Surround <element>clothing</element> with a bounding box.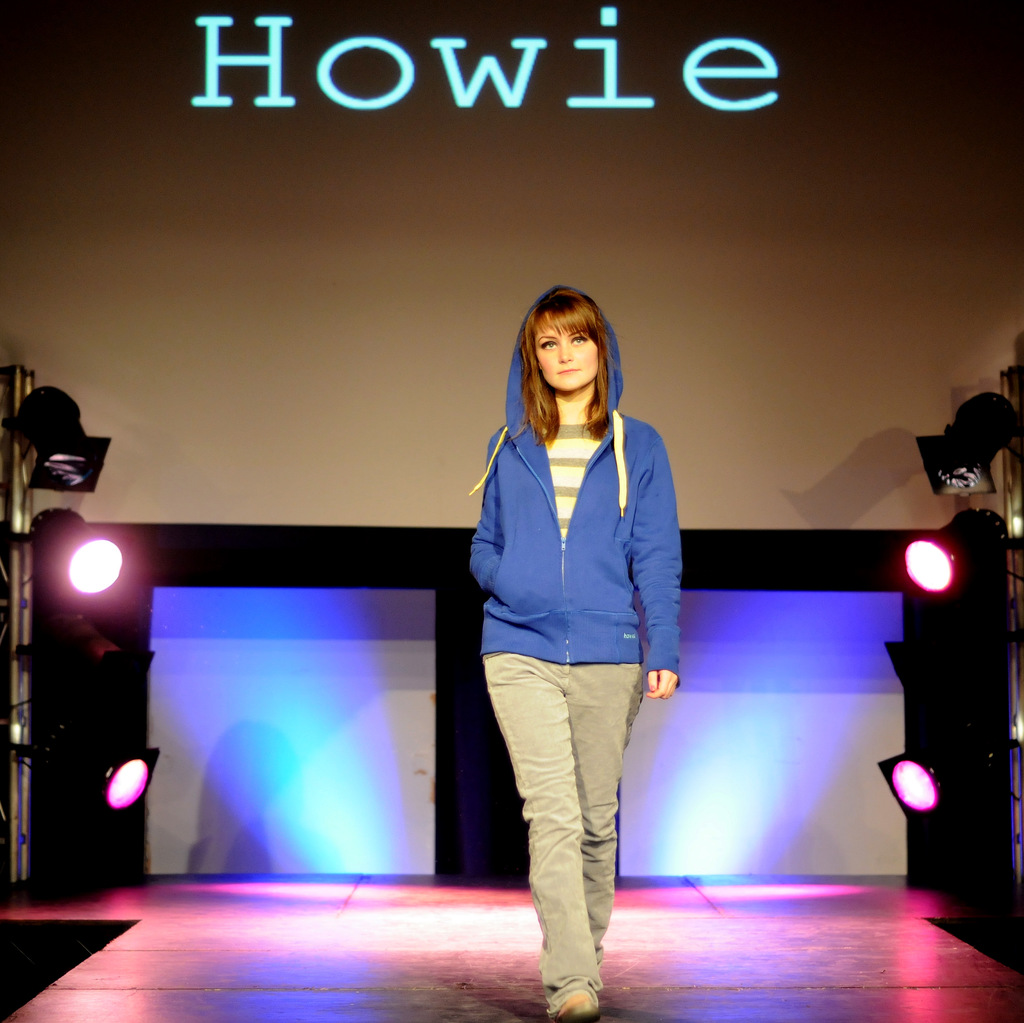
(475, 279, 685, 1017).
